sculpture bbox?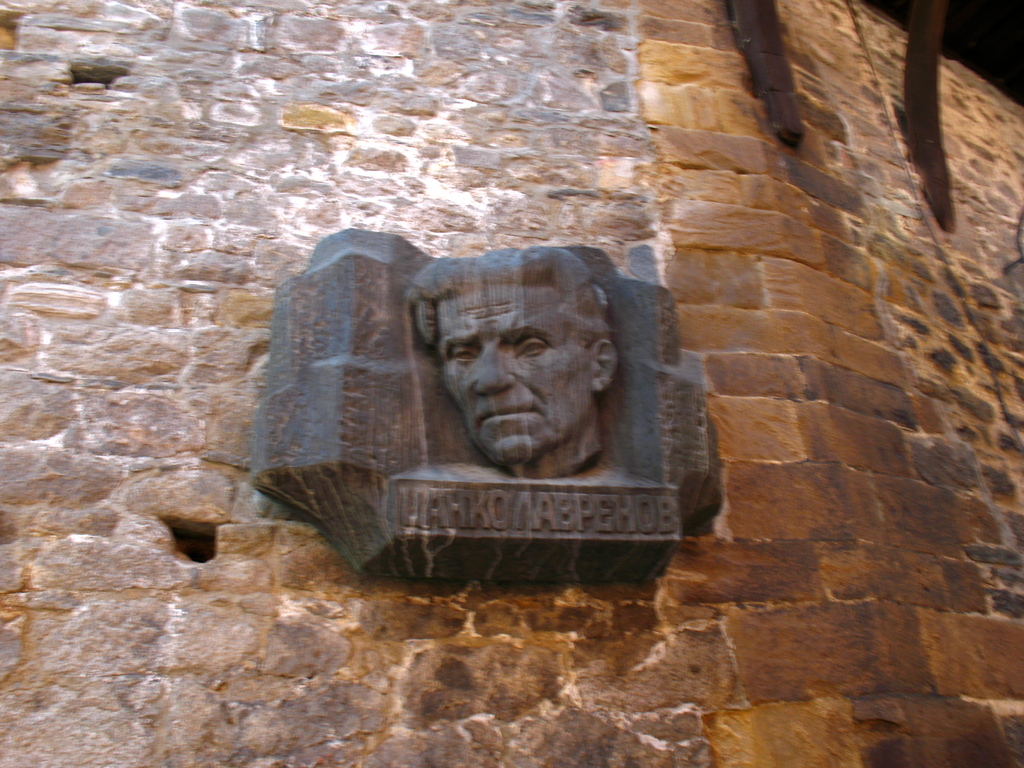
bbox(250, 231, 714, 594)
